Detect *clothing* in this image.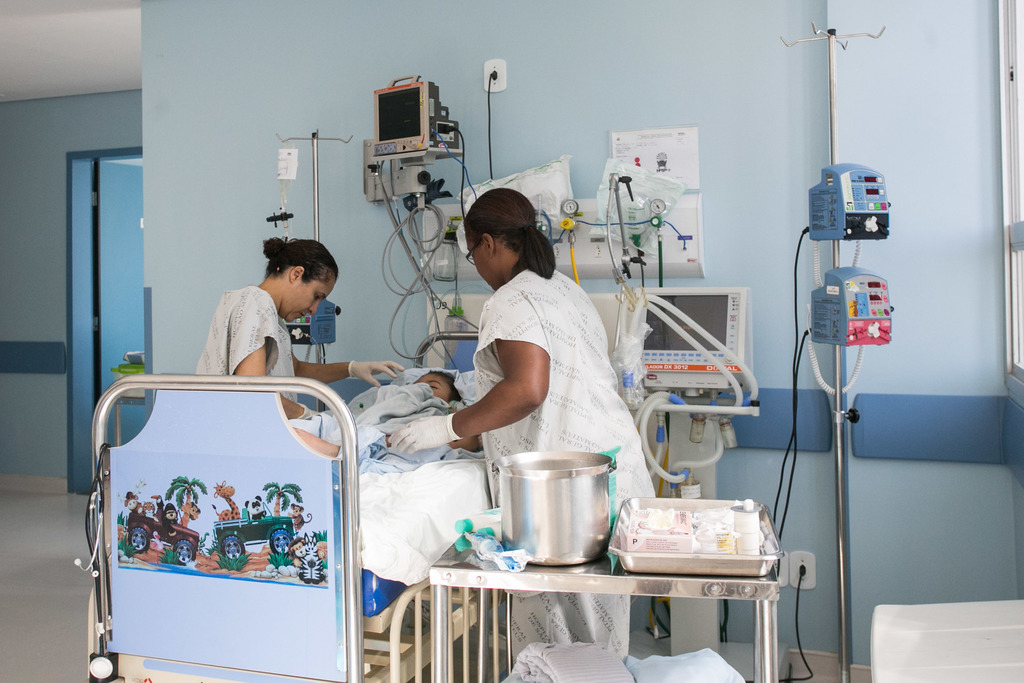
Detection: (x1=481, y1=261, x2=657, y2=650).
